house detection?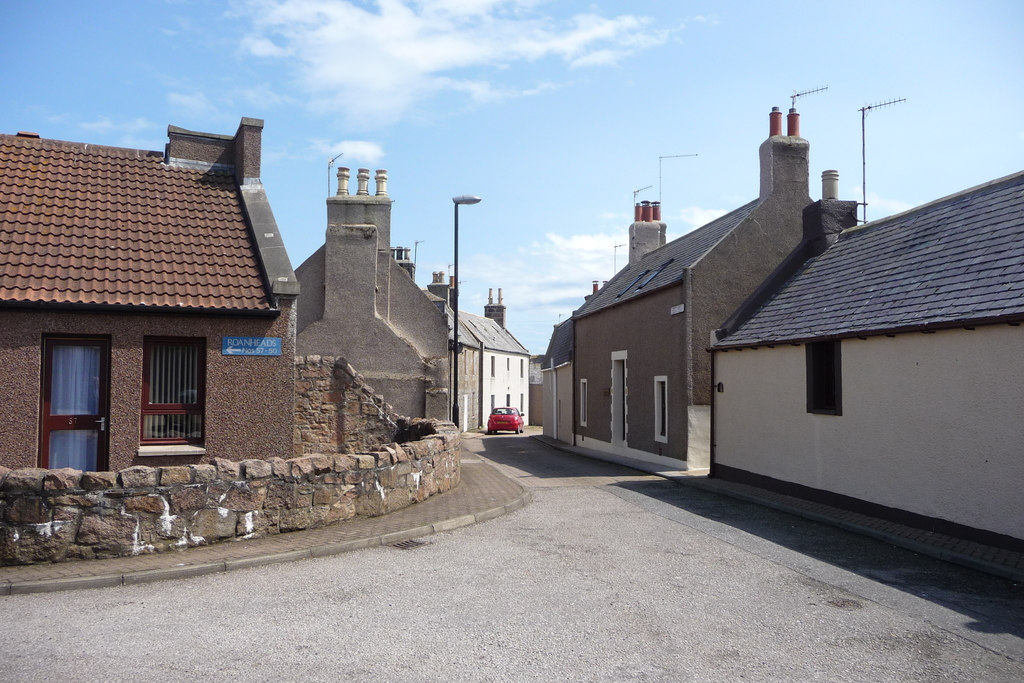
(525, 355, 544, 424)
